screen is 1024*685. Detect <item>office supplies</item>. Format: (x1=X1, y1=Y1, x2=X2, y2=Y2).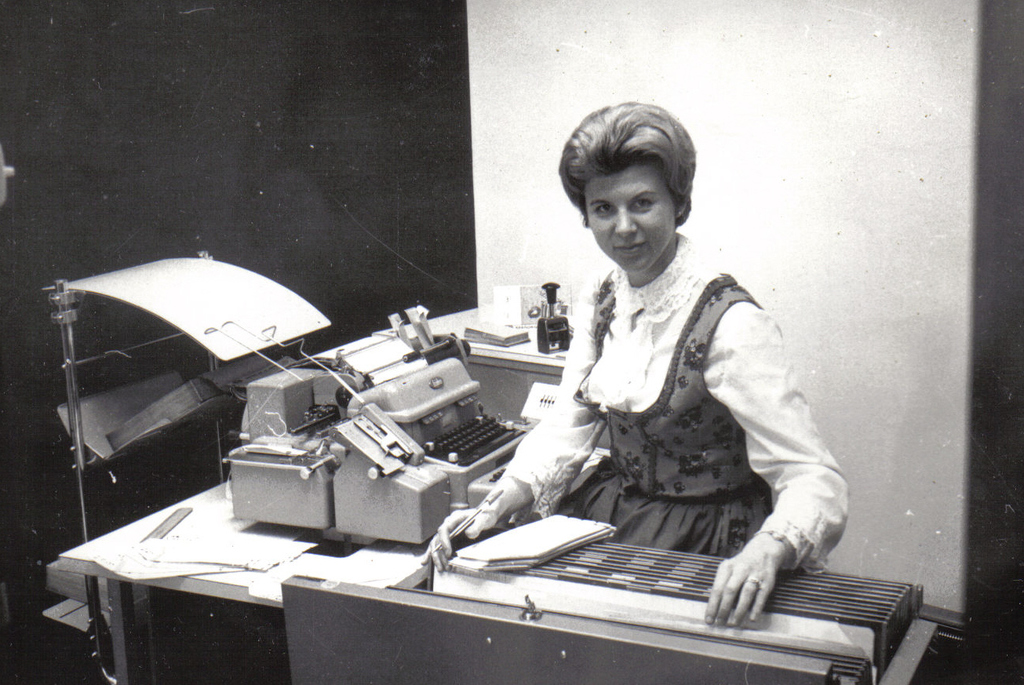
(x1=273, y1=581, x2=835, y2=684).
